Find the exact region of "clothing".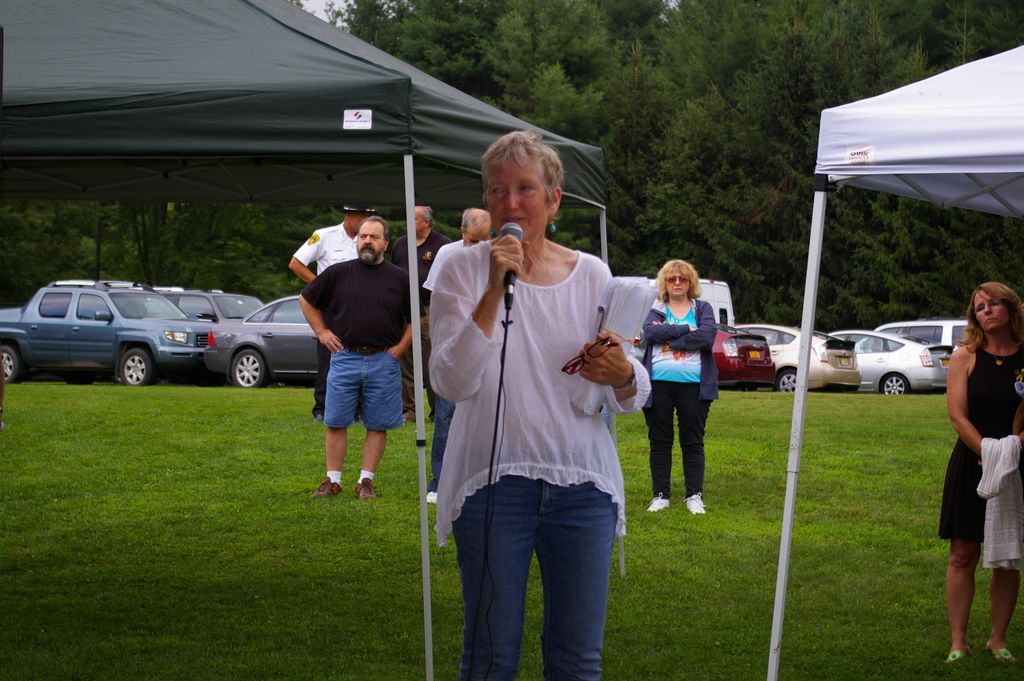
Exact region: (x1=642, y1=296, x2=719, y2=501).
